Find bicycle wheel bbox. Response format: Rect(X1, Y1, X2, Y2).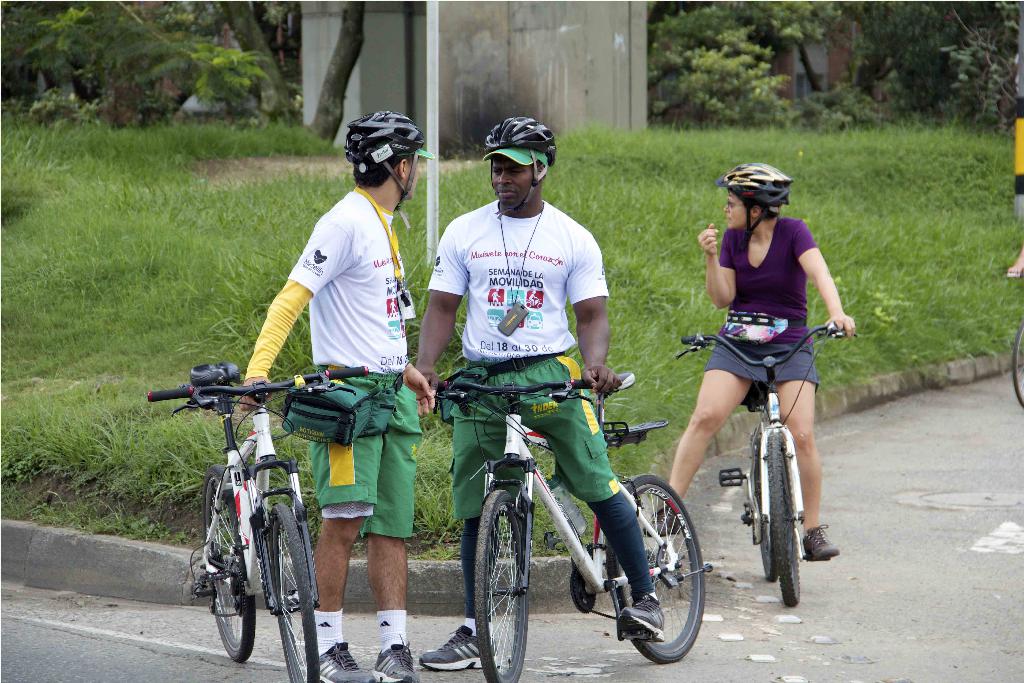
Rect(202, 463, 254, 662).
